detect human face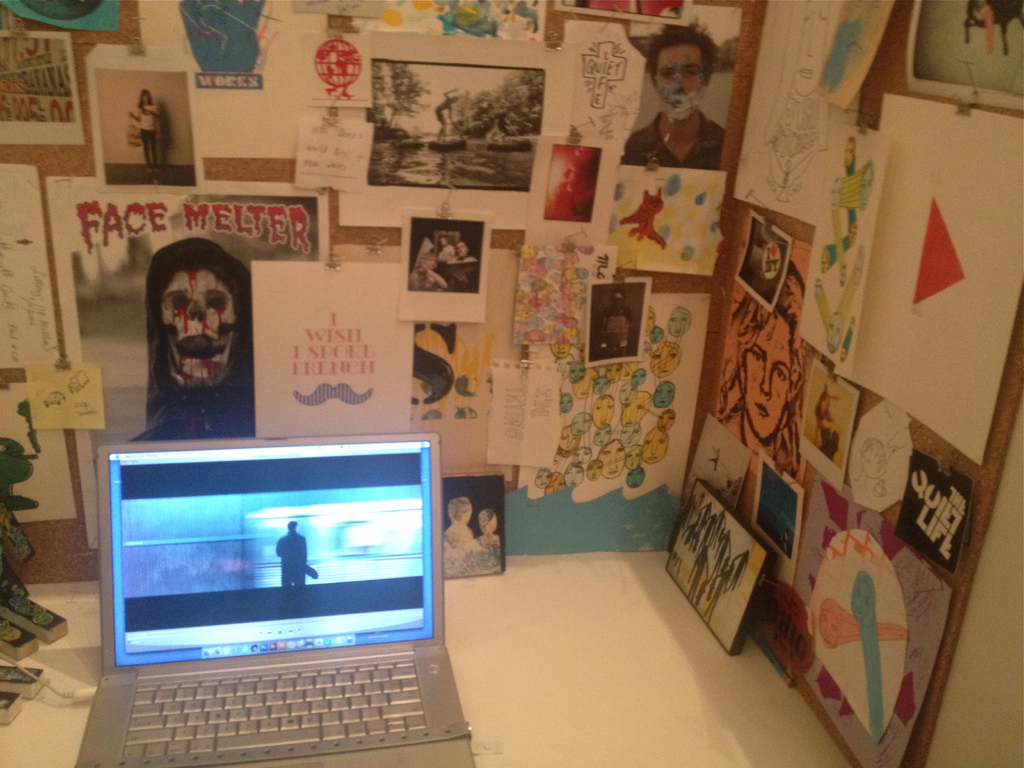
BBox(654, 380, 675, 406)
